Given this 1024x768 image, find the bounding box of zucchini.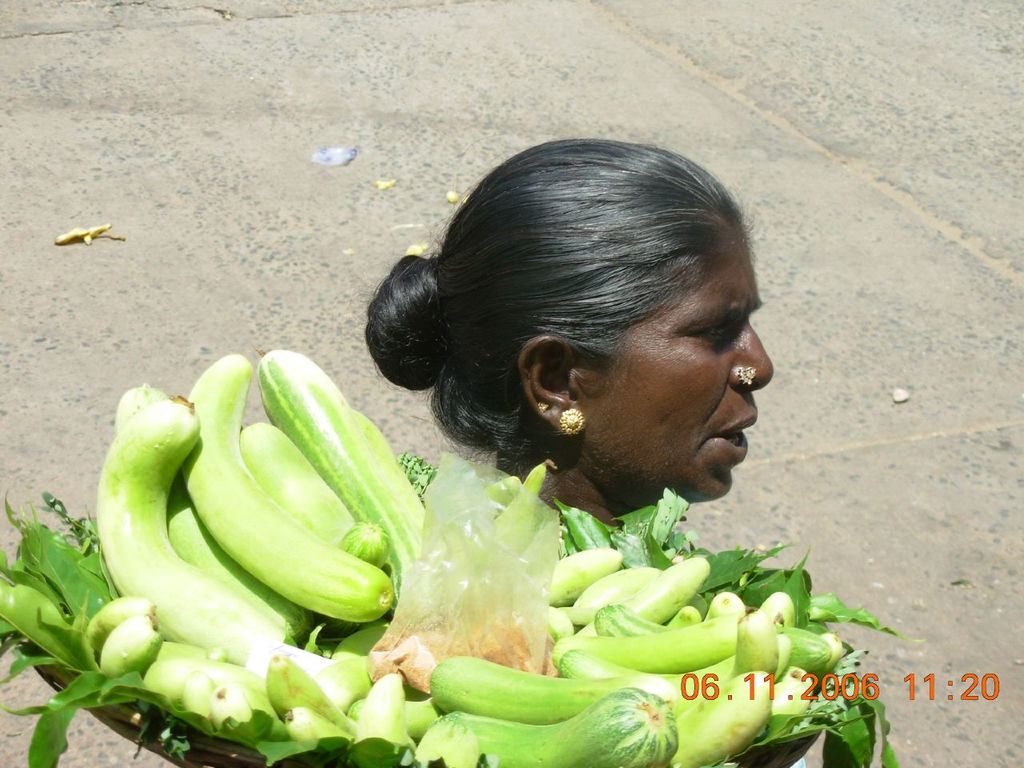
[238,346,425,624].
